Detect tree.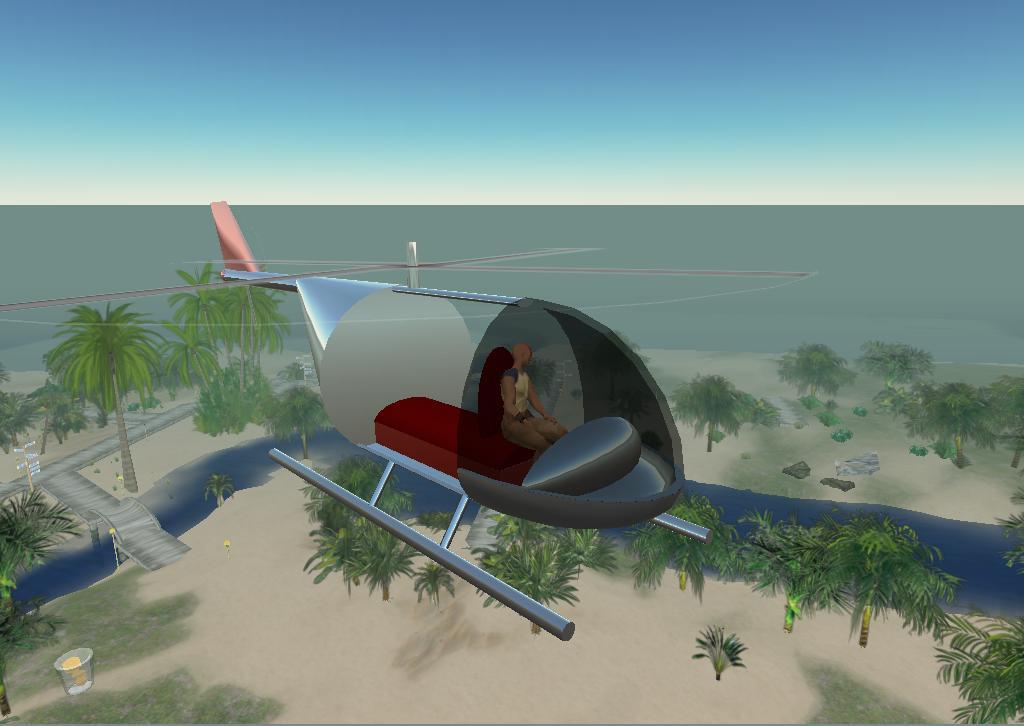
Detected at [29, 281, 174, 443].
